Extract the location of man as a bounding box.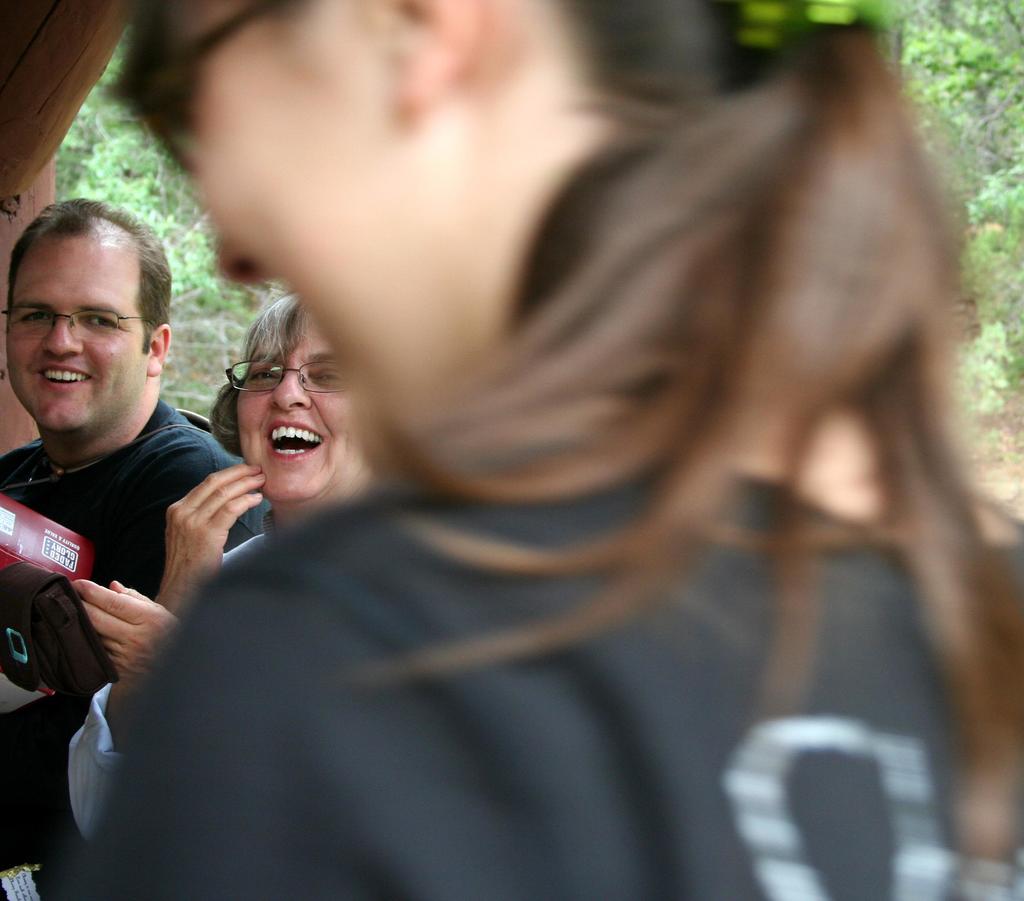
0, 192, 268, 900.
